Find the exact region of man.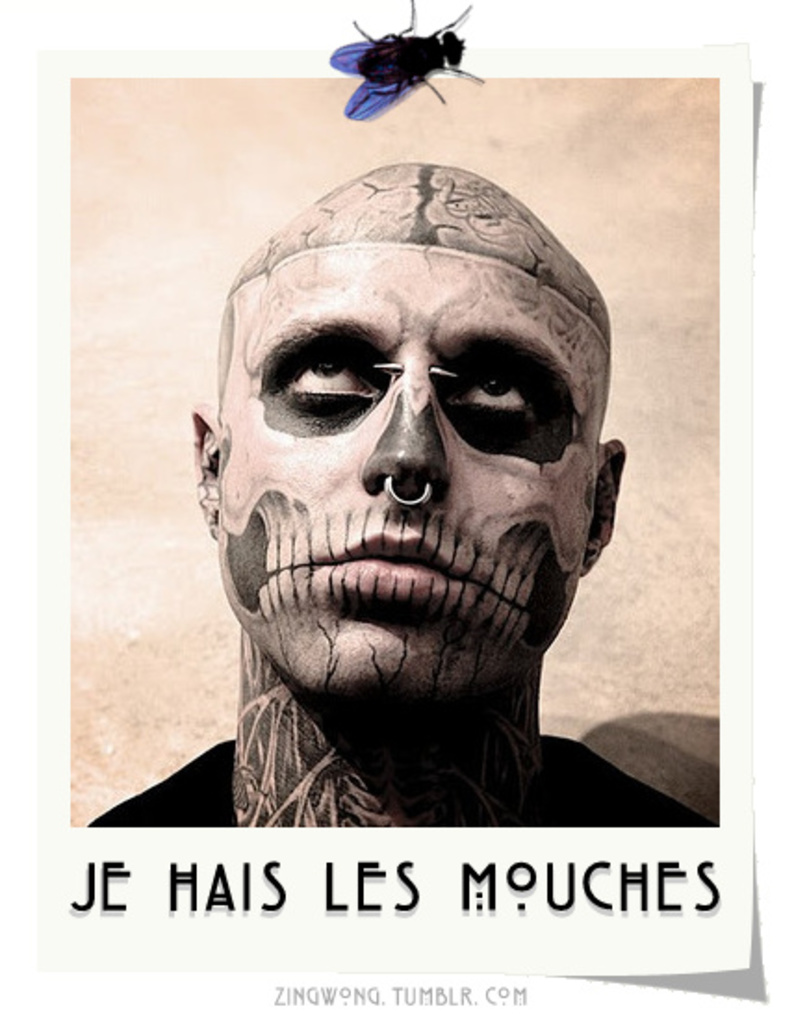
Exact region: crop(134, 108, 649, 857).
